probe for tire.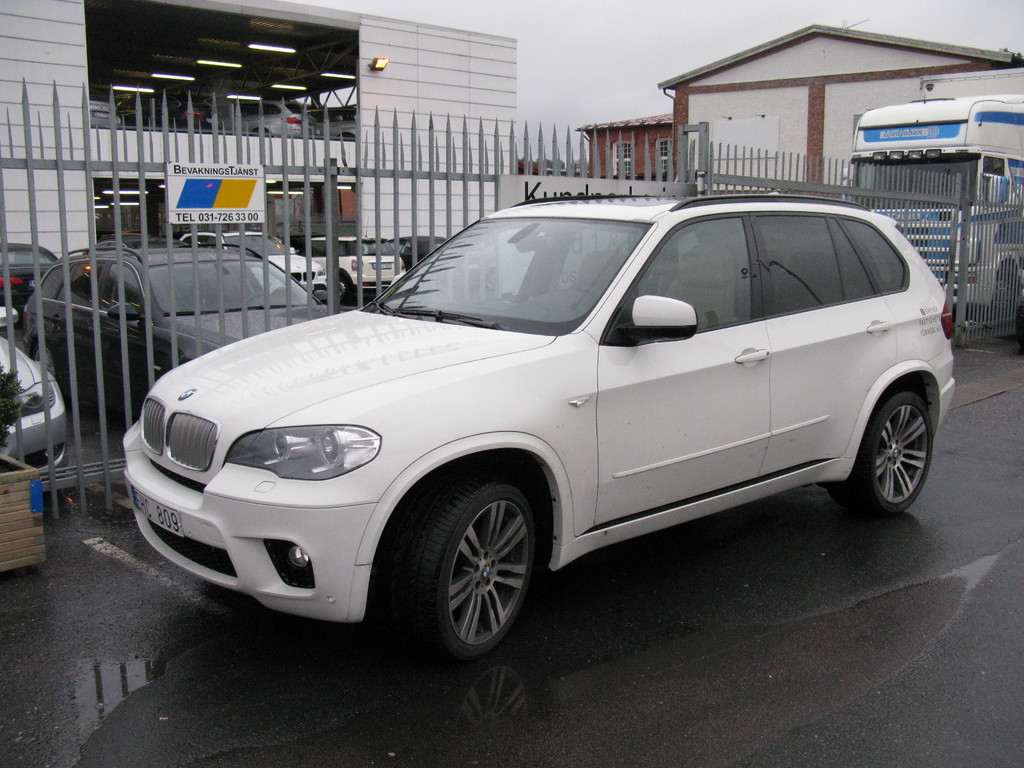
Probe result: <region>396, 474, 550, 659</region>.
